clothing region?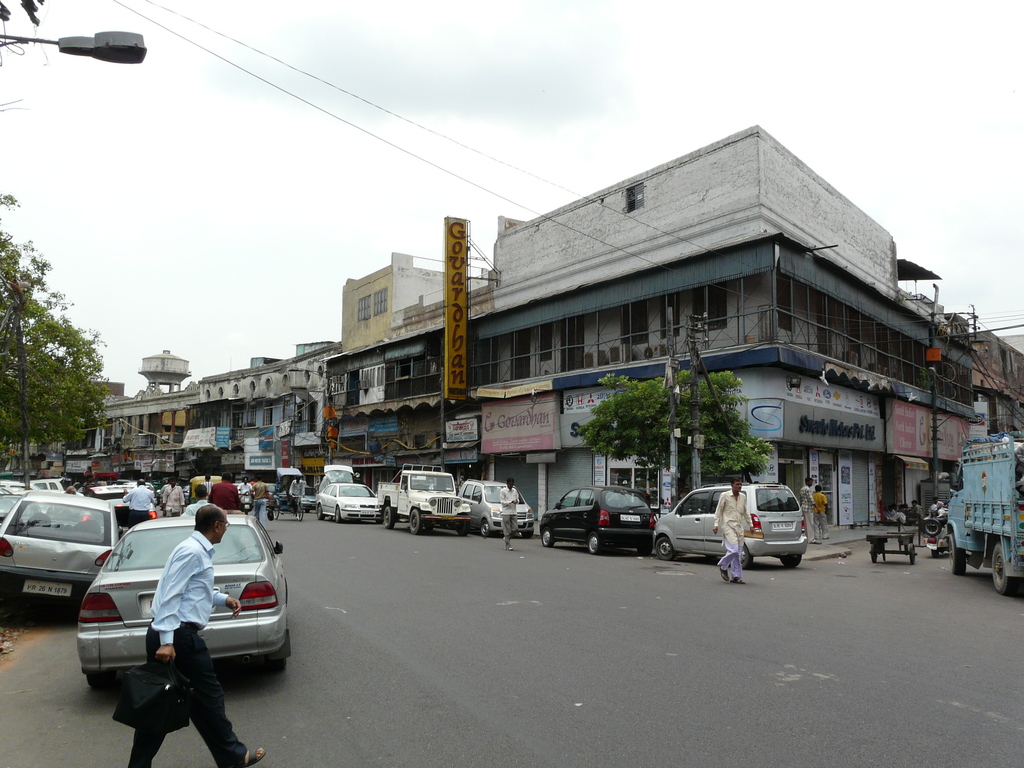
{"left": 287, "top": 480, "right": 306, "bottom": 502}
